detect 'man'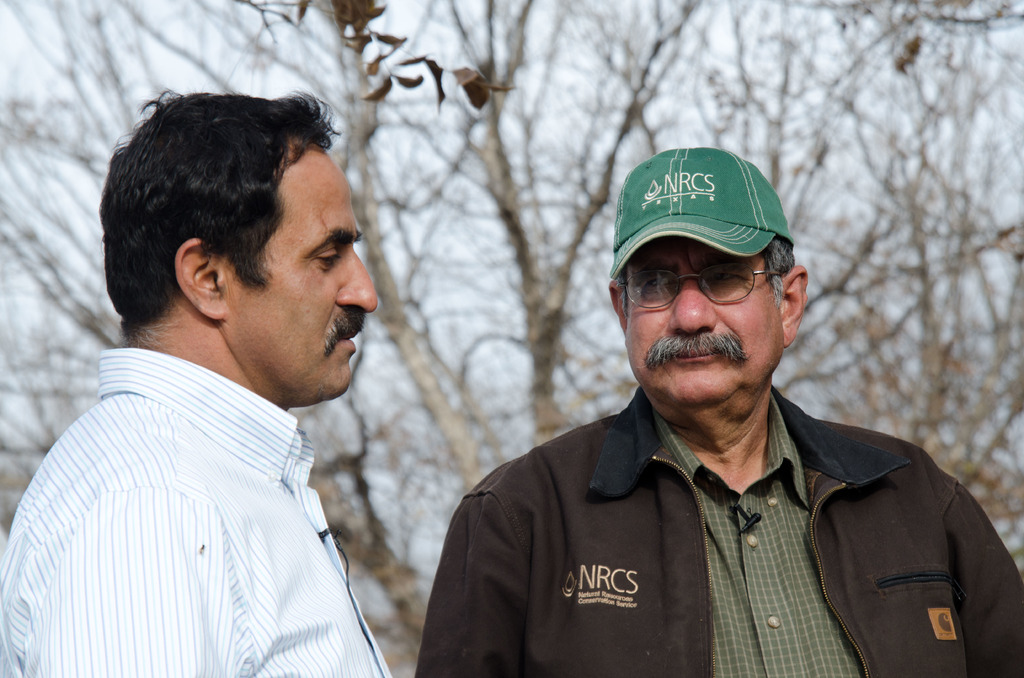
detection(412, 149, 1023, 677)
